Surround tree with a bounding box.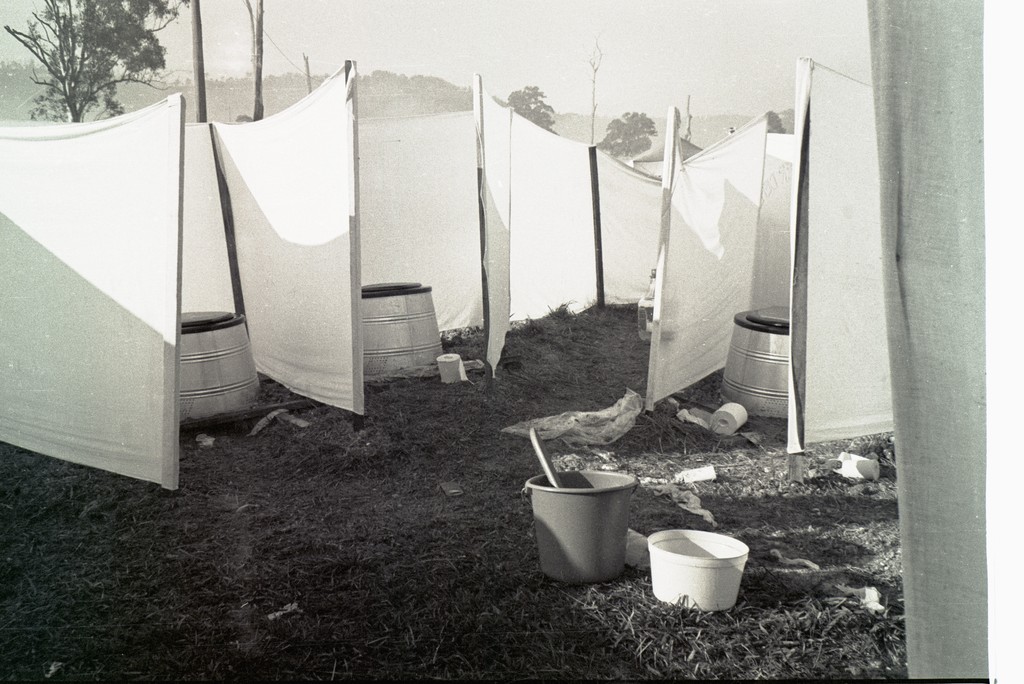
(x1=499, y1=83, x2=560, y2=134).
